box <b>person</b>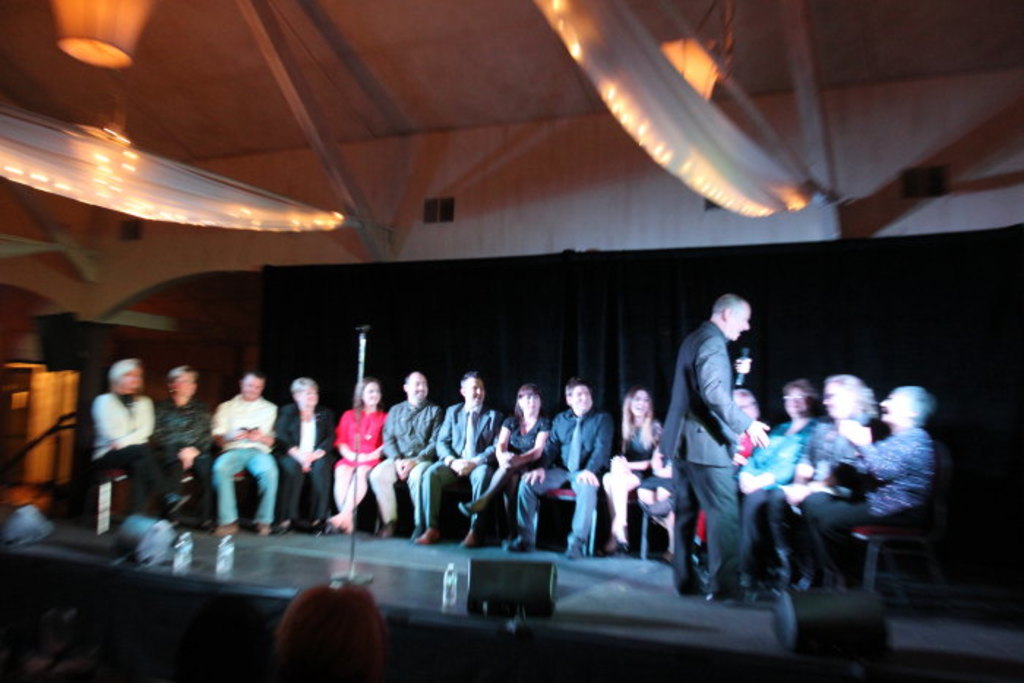
x1=148, y1=350, x2=208, y2=532
